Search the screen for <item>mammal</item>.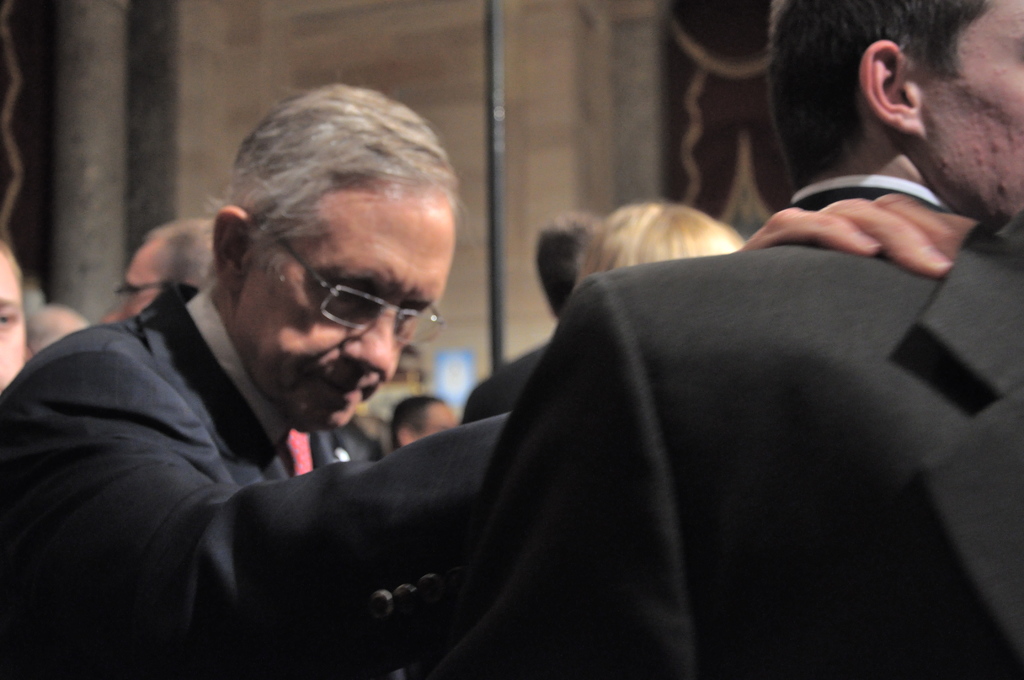
Found at <region>571, 201, 751, 295</region>.
